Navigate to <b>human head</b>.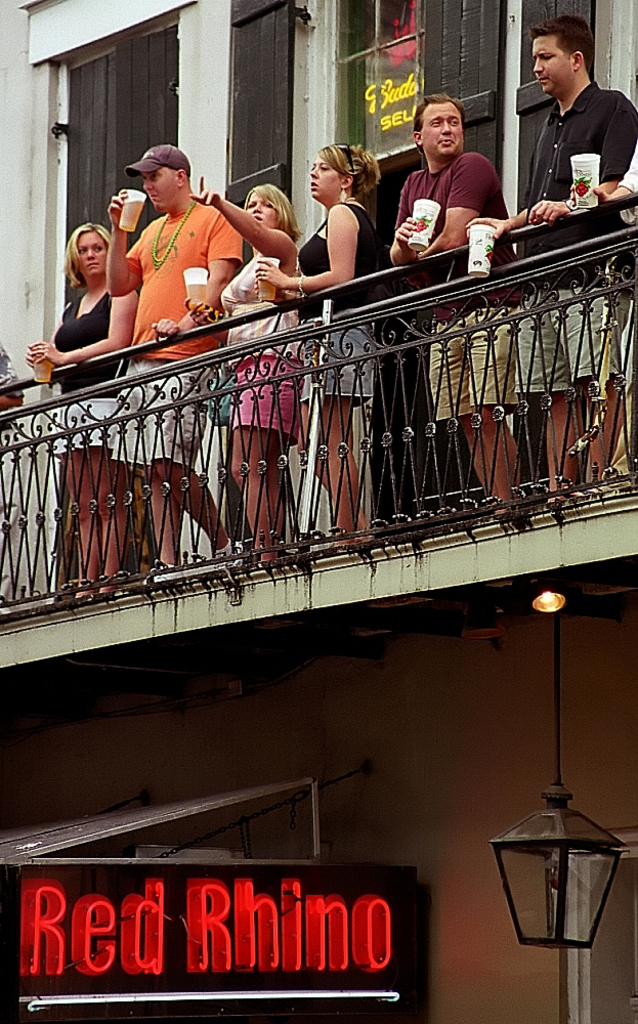
Navigation target: [x1=307, y1=145, x2=357, y2=199].
